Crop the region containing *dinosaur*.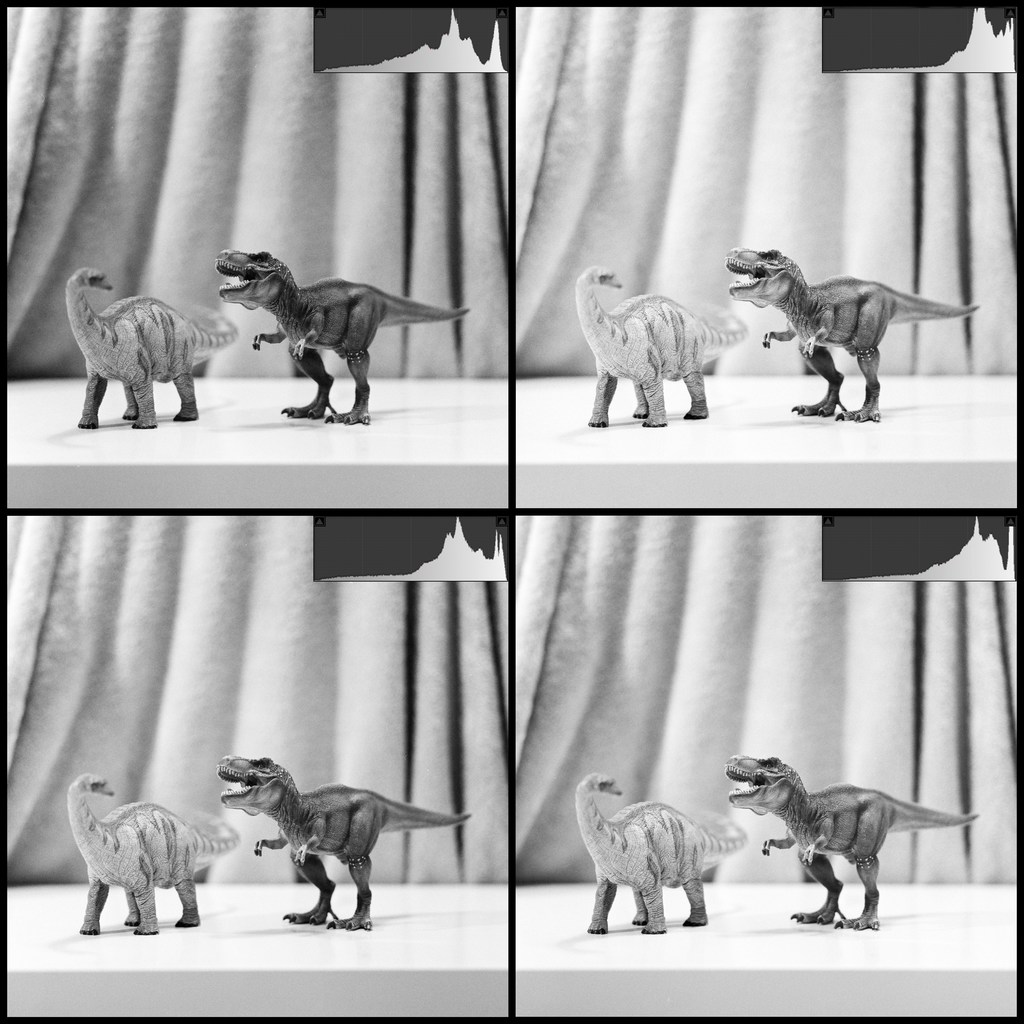
Crop region: x1=215 y1=246 x2=469 y2=424.
